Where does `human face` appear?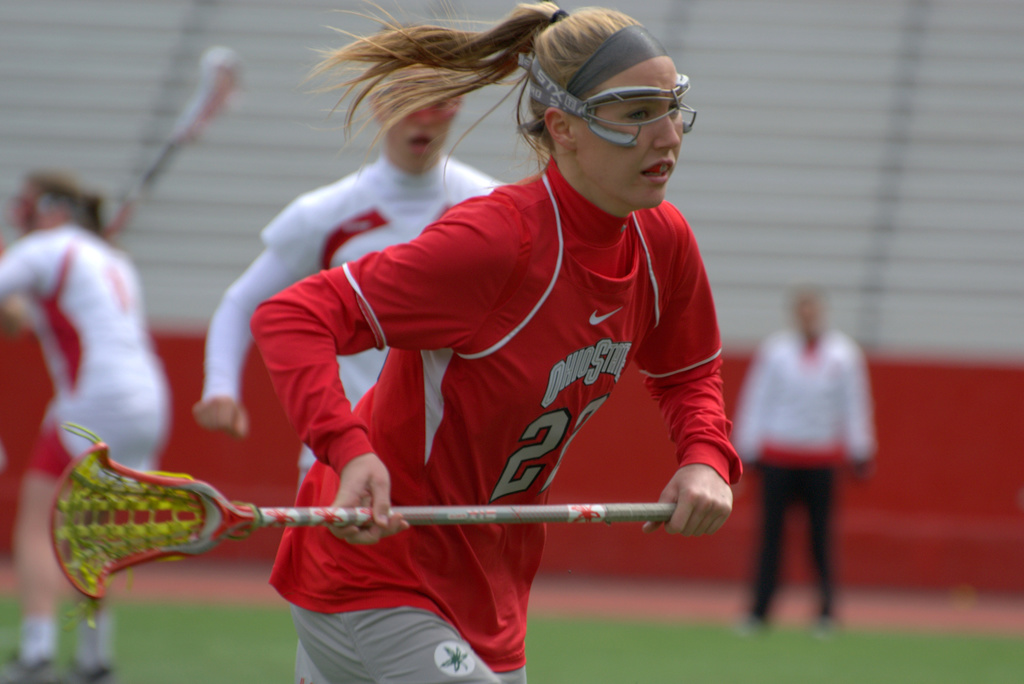
Appears at [566, 53, 692, 220].
